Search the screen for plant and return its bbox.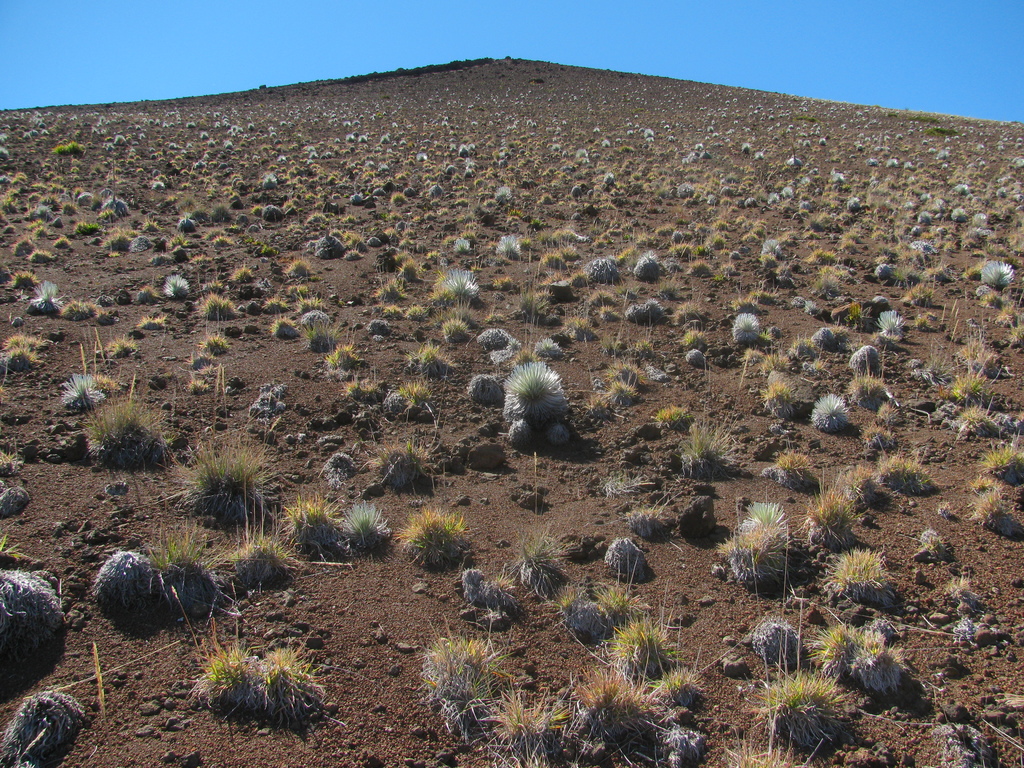
Found: [left=911, top=531, right=945, bottom=560].
